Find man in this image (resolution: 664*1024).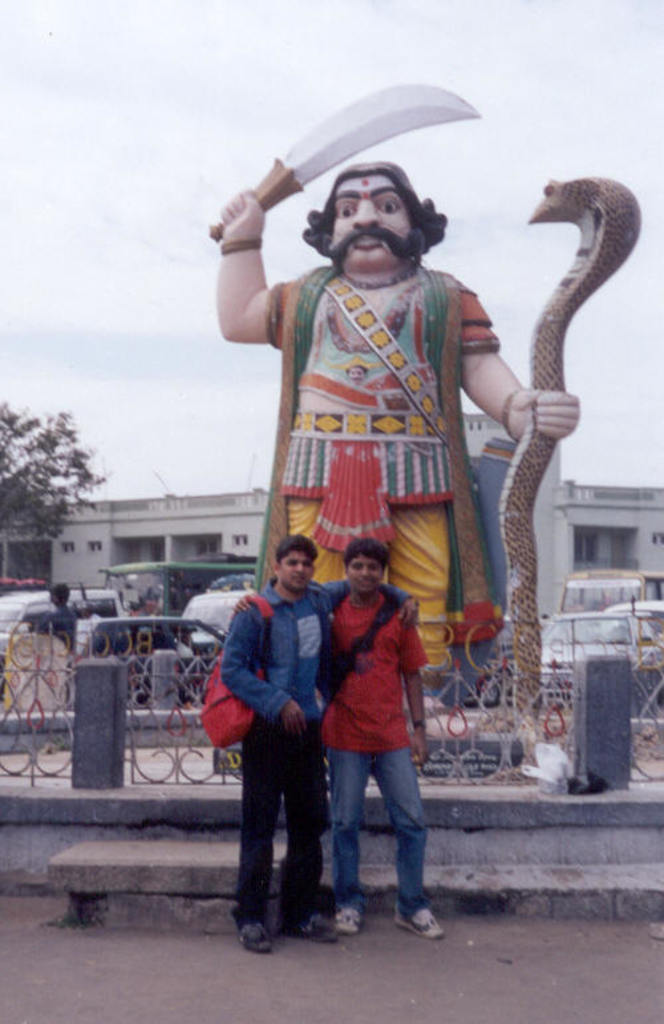
l=202, t=161, r=572, b=737.
